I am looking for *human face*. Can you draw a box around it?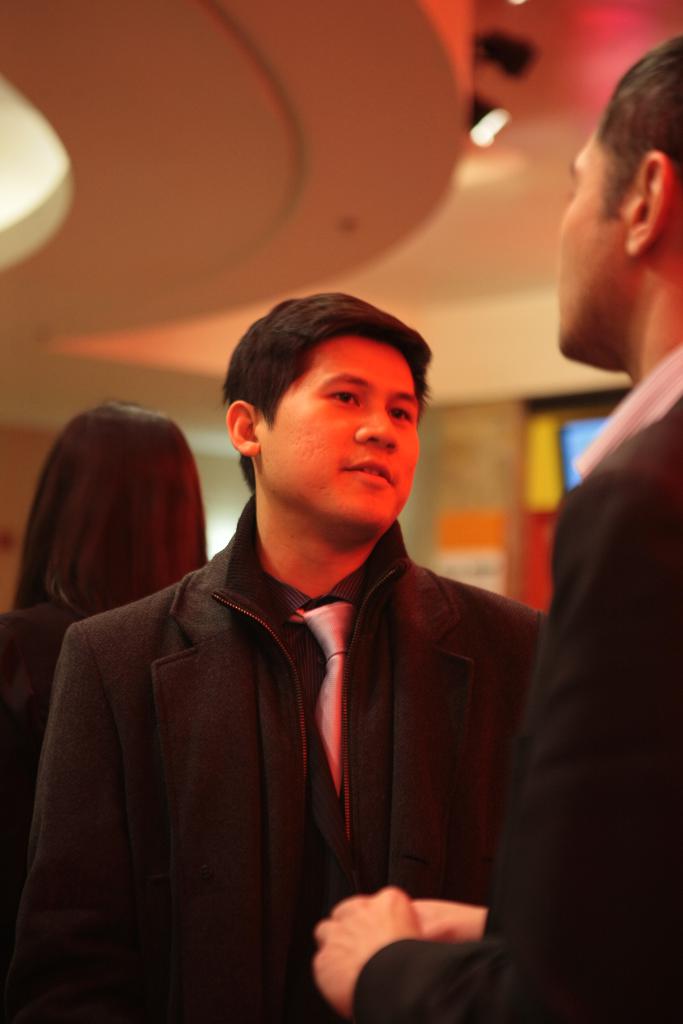
Sure, the bounding box is select_region(244, 317, 437, 540).
